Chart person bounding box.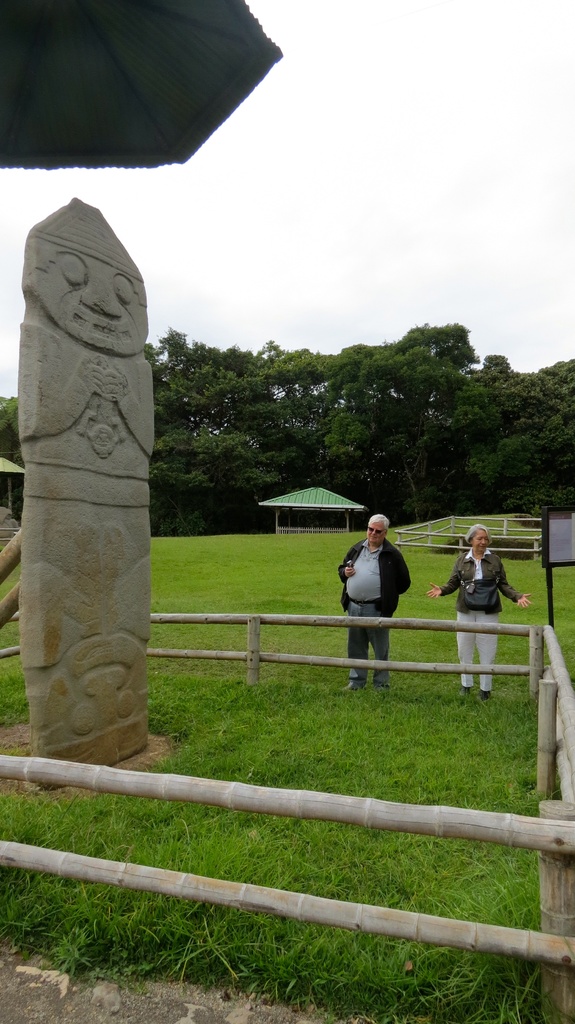
Charted: left=331, top=514, right=412, bottom=696.
